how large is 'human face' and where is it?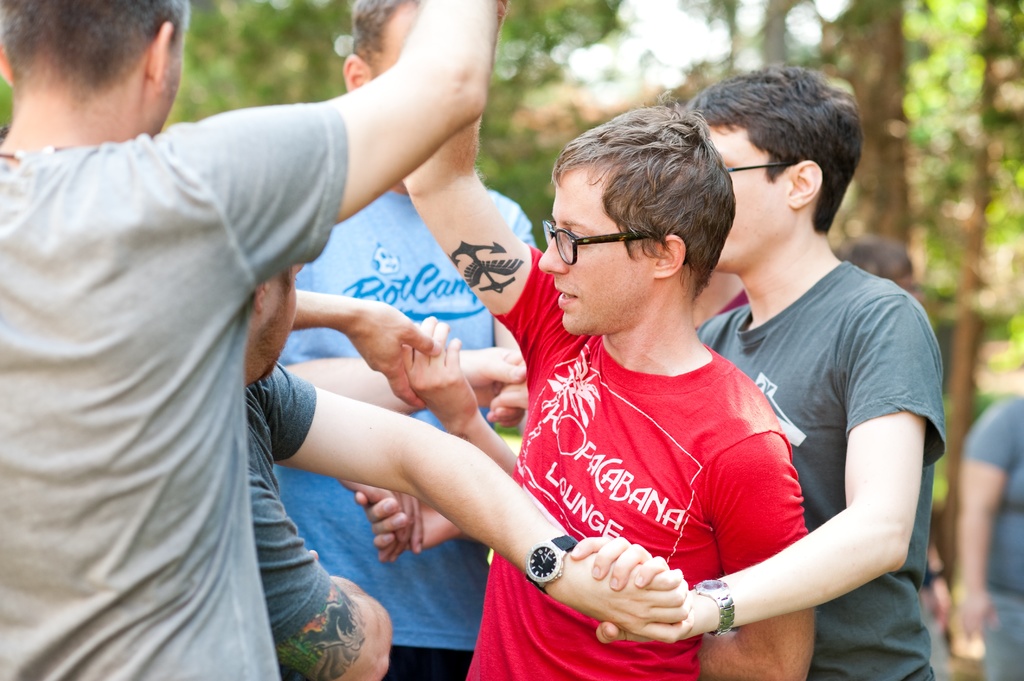
Bounding box: 536, 168, 653, 333.
